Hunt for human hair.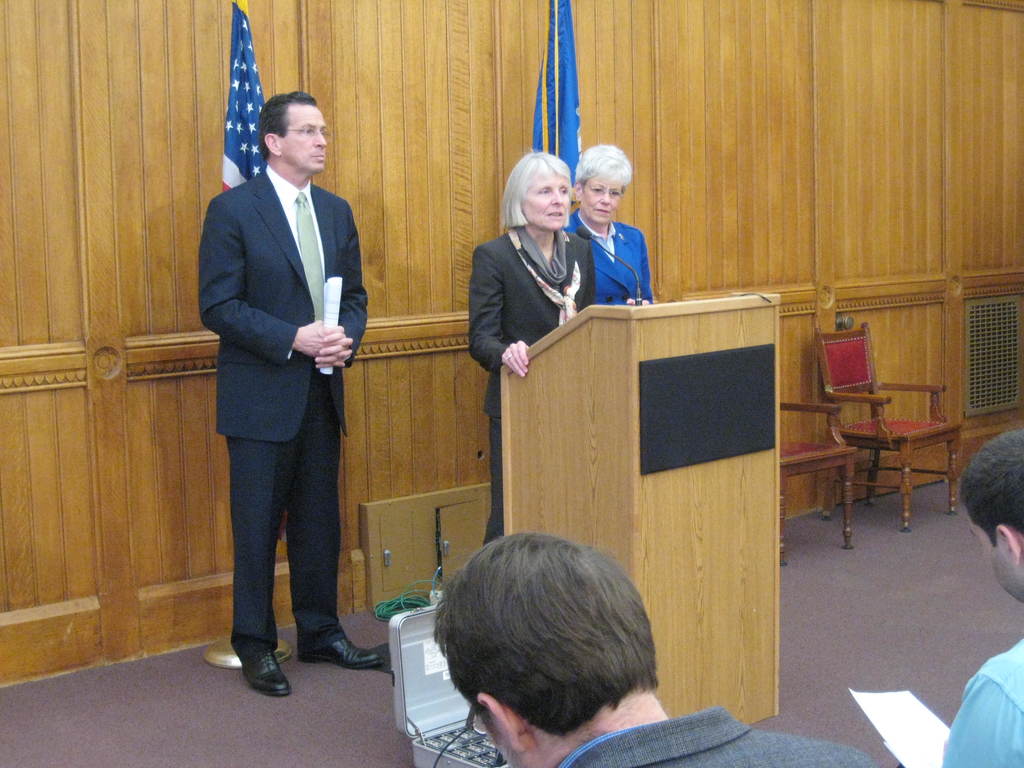
Hunted down at region(258, 88, 317, 157).
